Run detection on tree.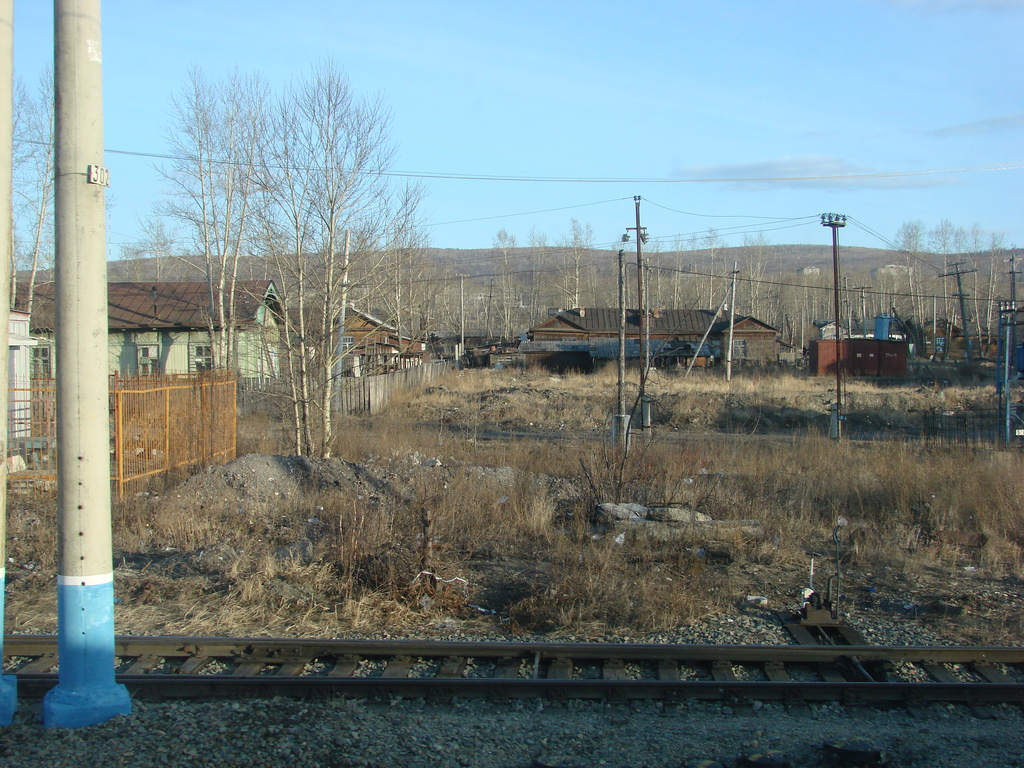
Result: {"left": 294, "top": 61, "right": 437, "bottom": 465}.
